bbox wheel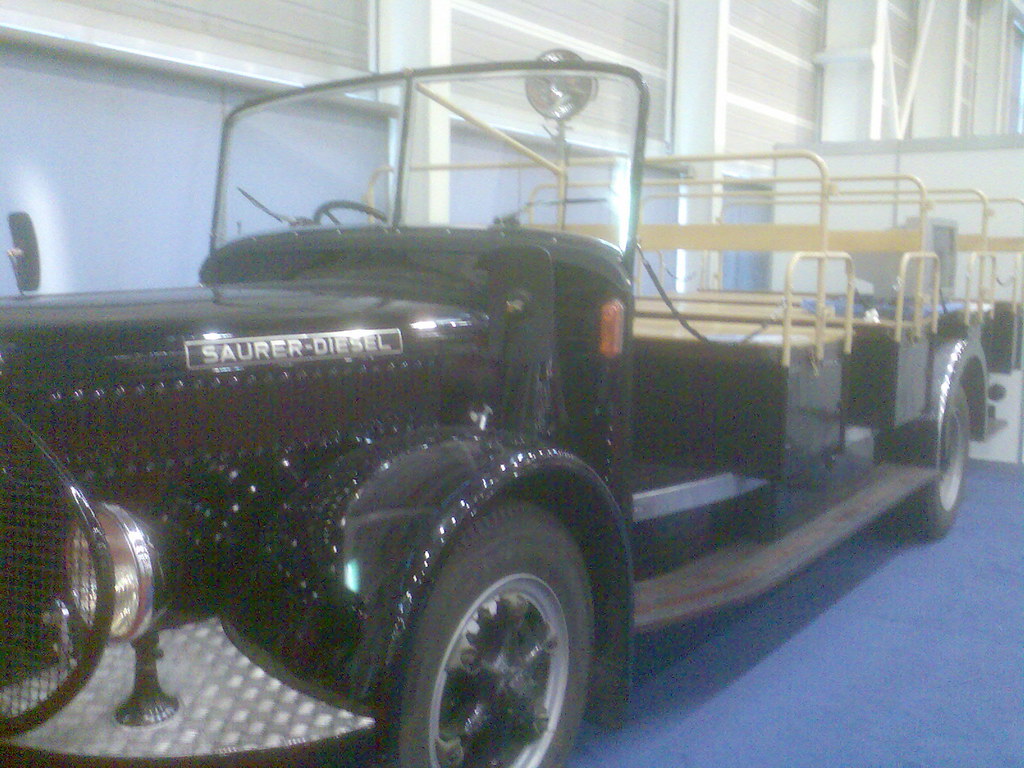
box=[387, 499, 603, 767]
